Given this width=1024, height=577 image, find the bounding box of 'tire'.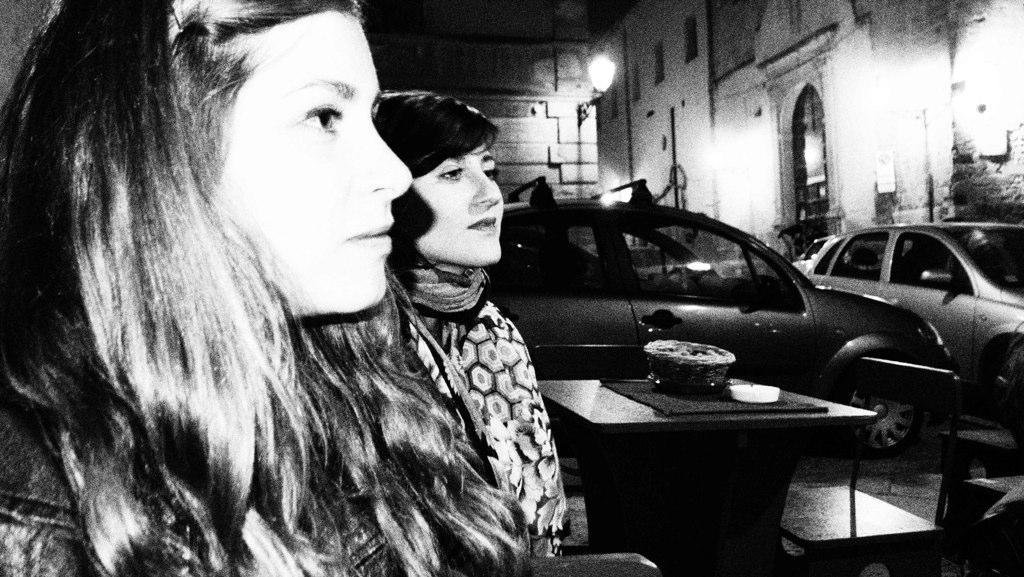
829/371/949/474.
